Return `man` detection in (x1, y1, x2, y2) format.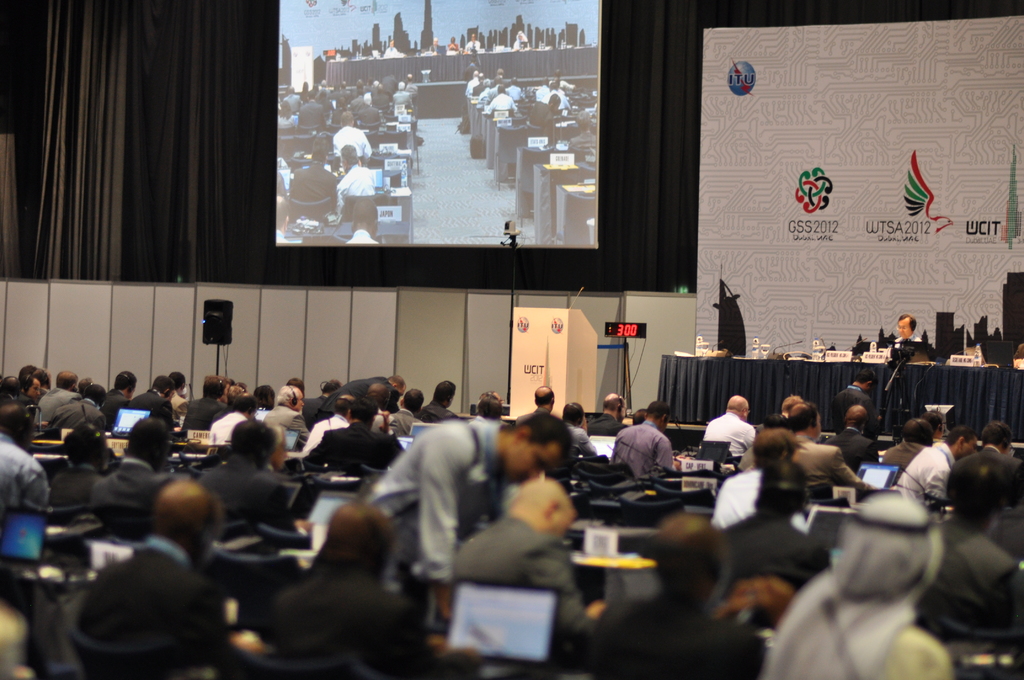
(547, 82, 575, 108).
